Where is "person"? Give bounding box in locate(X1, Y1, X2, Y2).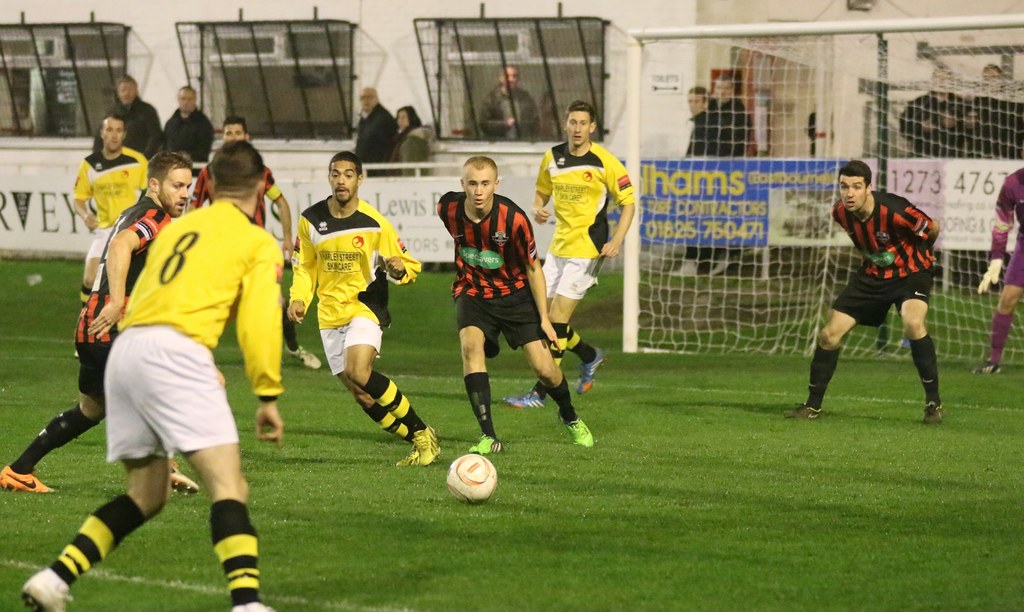
locate(348, 84, 388, 172).
